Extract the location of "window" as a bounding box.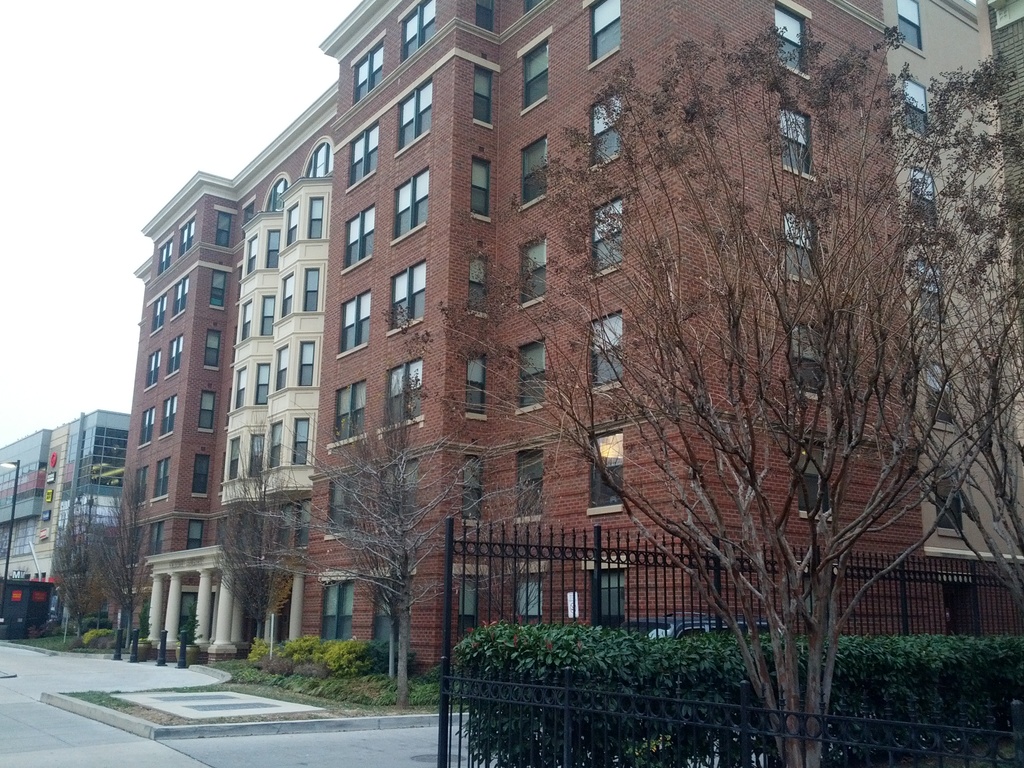
bbox(330, 476, 356, 533).
